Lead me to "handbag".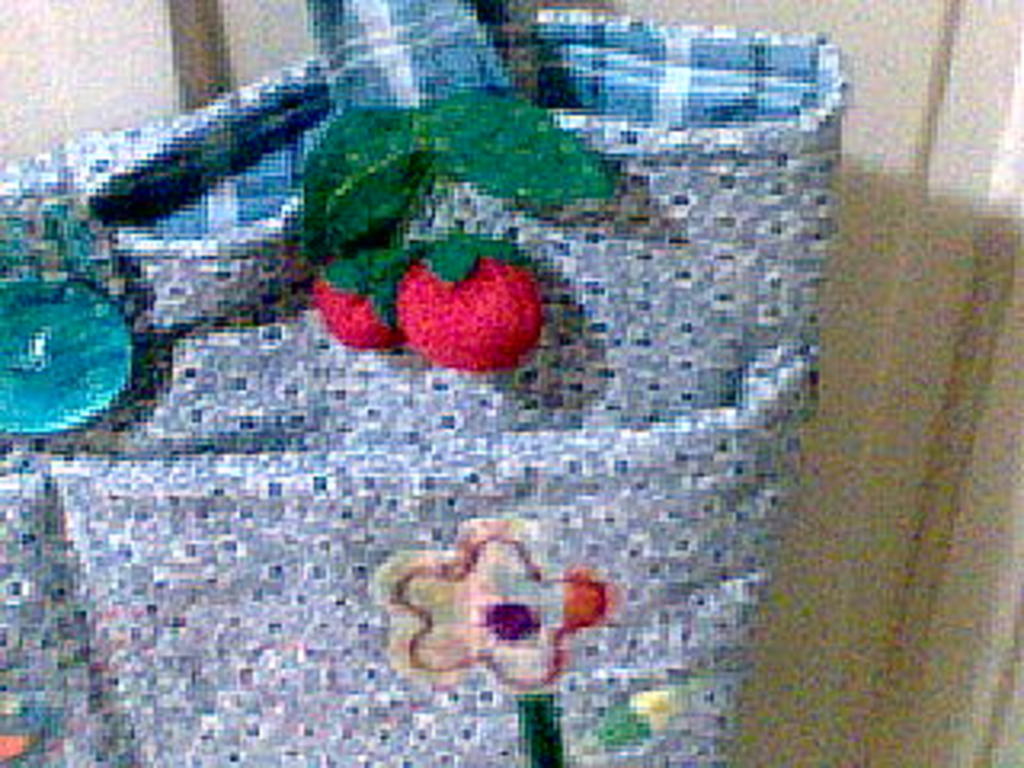
Lead to {"left": 0, "top": 0, "right": 858, "bottom": 765}.
